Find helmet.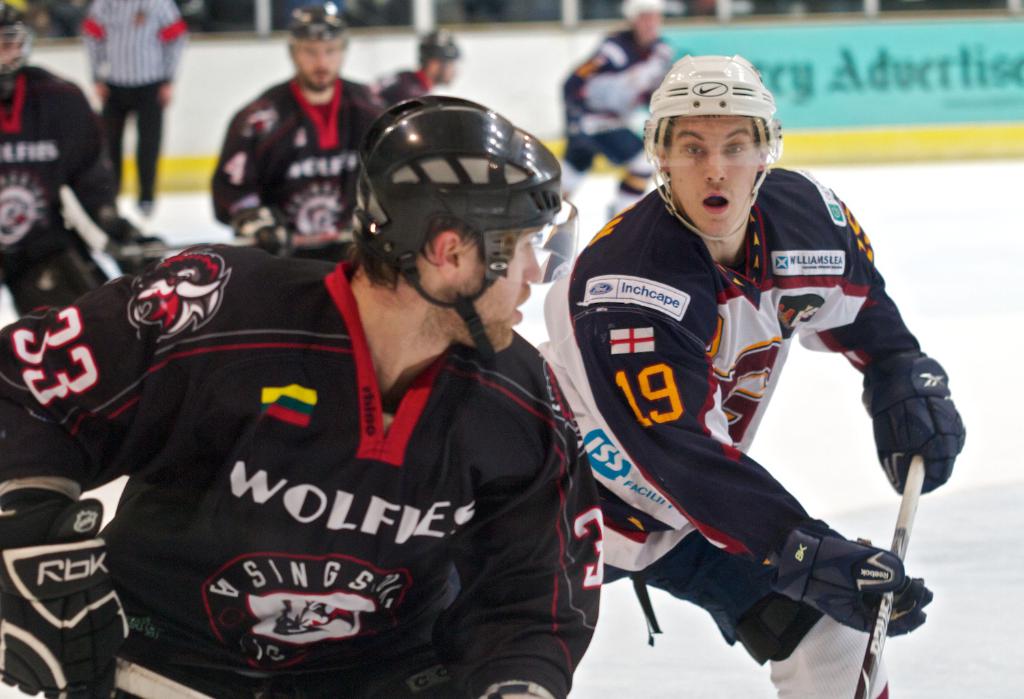
box=[416, 29, 459, 89].
